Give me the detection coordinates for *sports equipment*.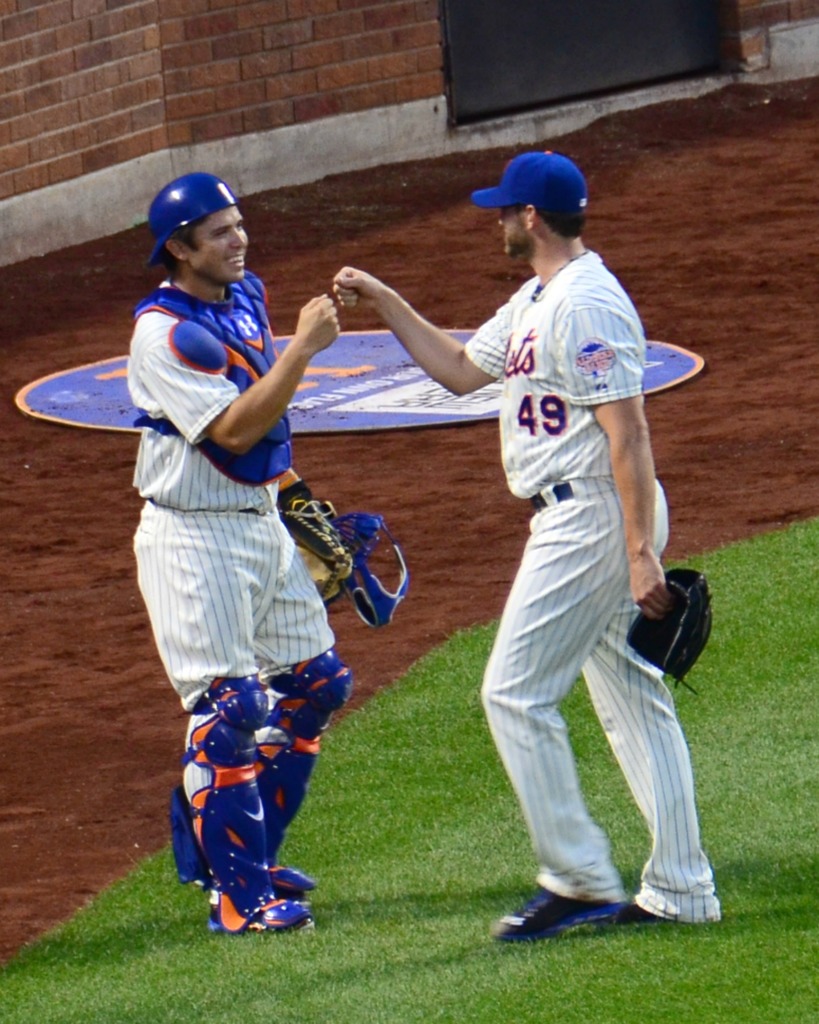
490, 885, 626, 943.
